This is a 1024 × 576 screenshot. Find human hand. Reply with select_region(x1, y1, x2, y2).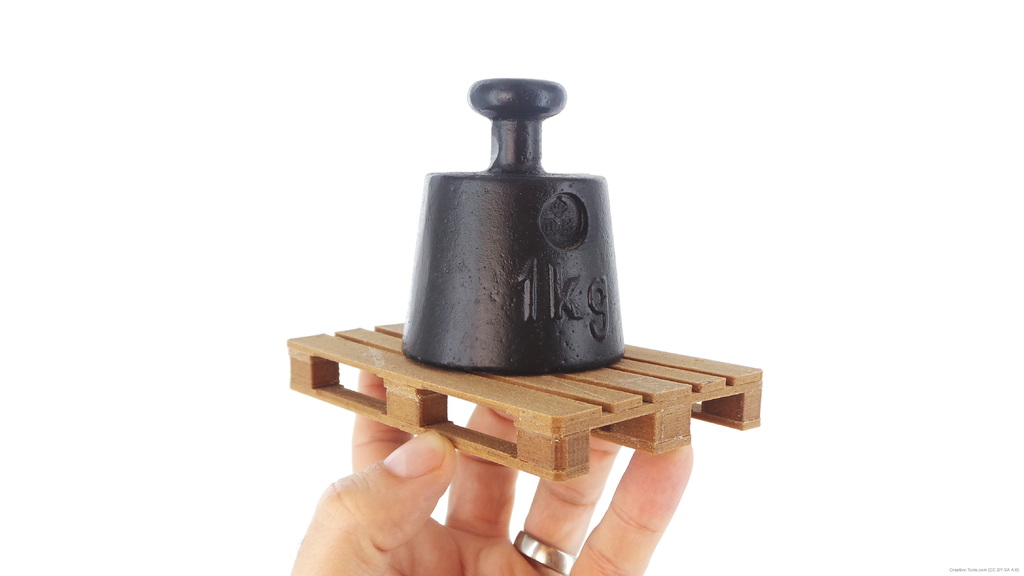
select_region(287, 368, 683, 575).
